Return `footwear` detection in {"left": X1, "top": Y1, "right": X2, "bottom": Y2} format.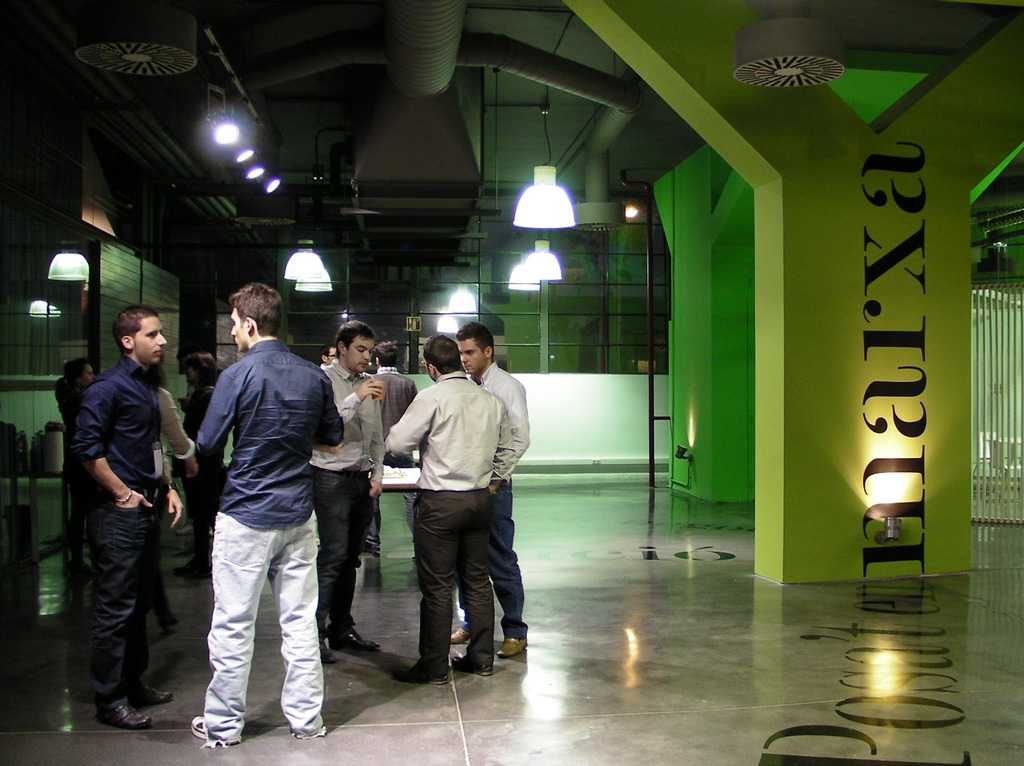
{"left": 498, "top": 635, "right": 534, "bottom": 660}.
